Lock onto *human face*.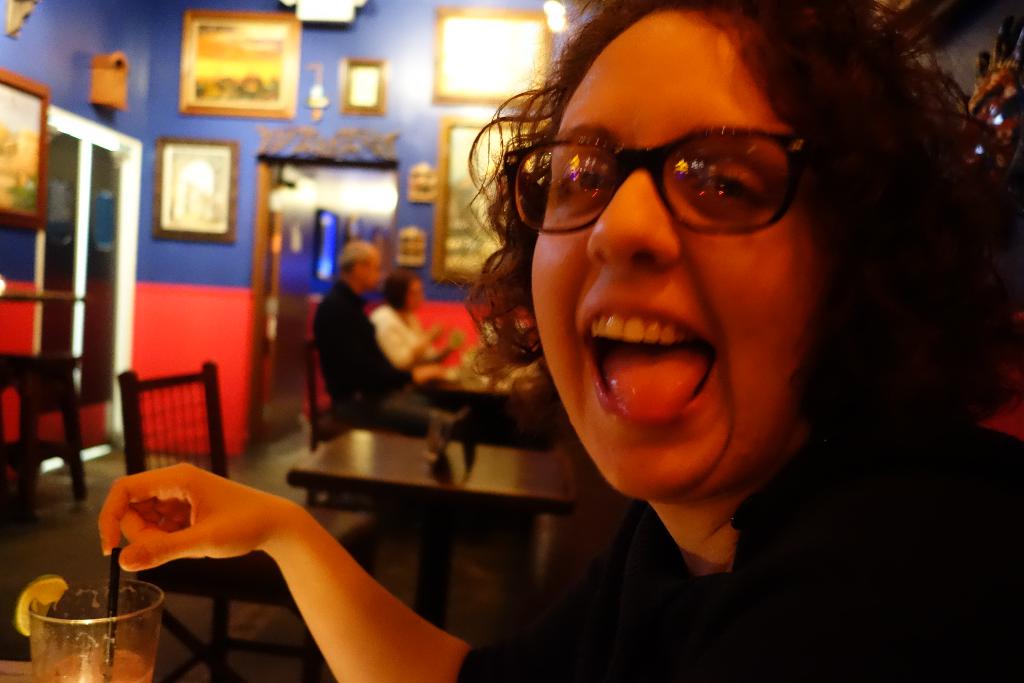
Locked: region(358, 252, 380, 290).
